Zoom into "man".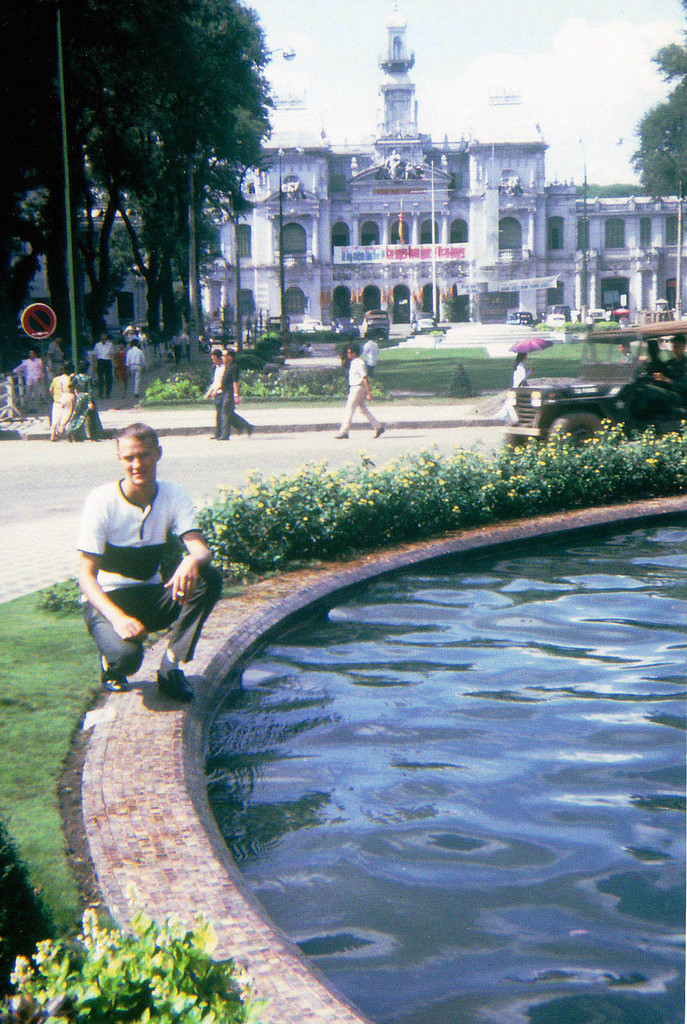
Zoom target: 334 344 383 439.
